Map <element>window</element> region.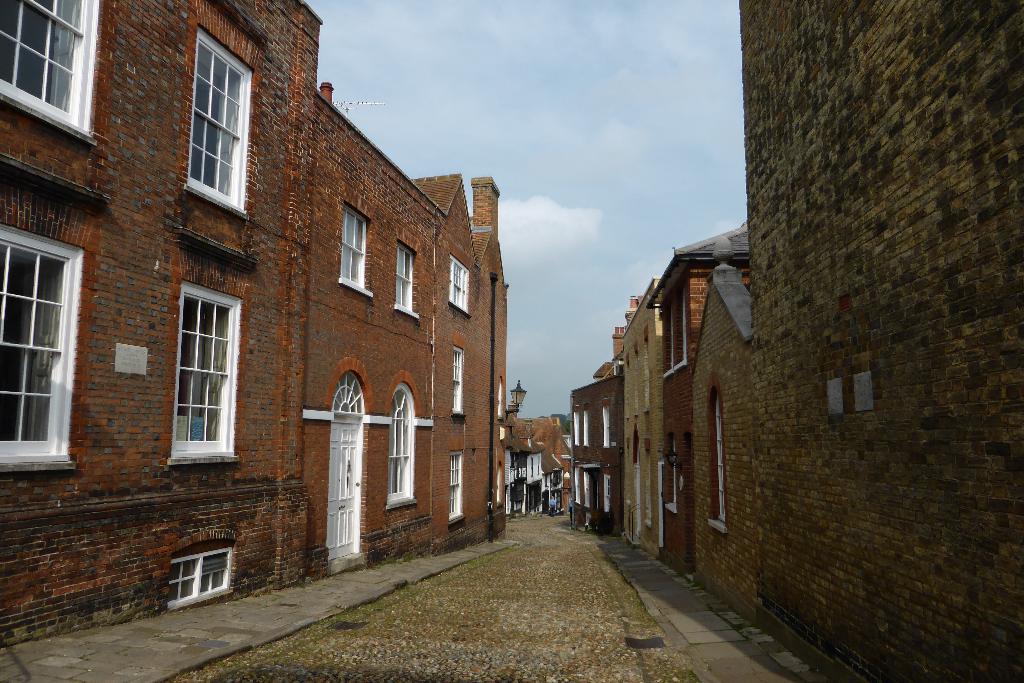
Mapped to x1=175, y1=286, x2=235, y2=461.
